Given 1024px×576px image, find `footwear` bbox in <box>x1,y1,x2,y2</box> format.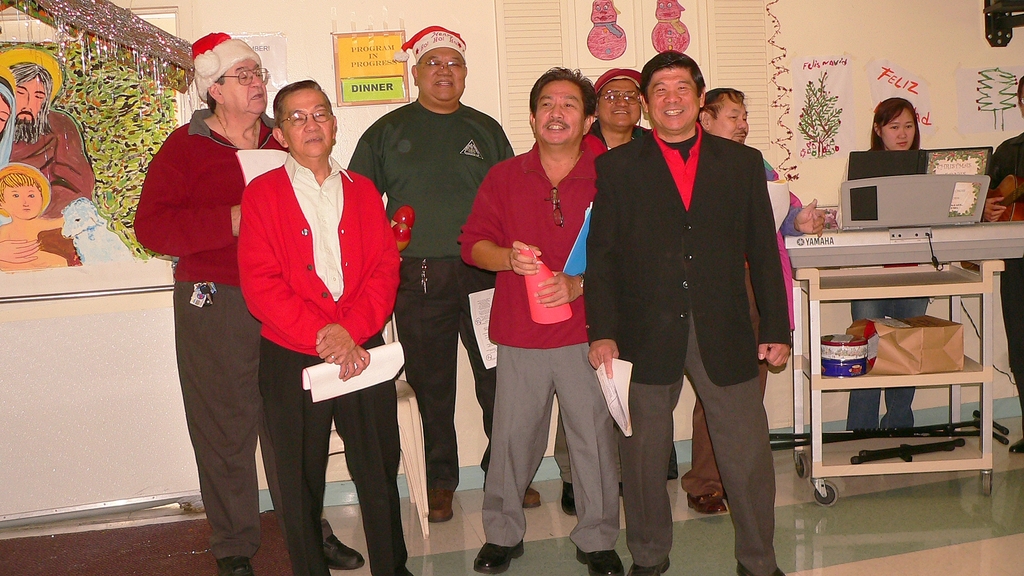
<box>524,486,543,509</box>.
